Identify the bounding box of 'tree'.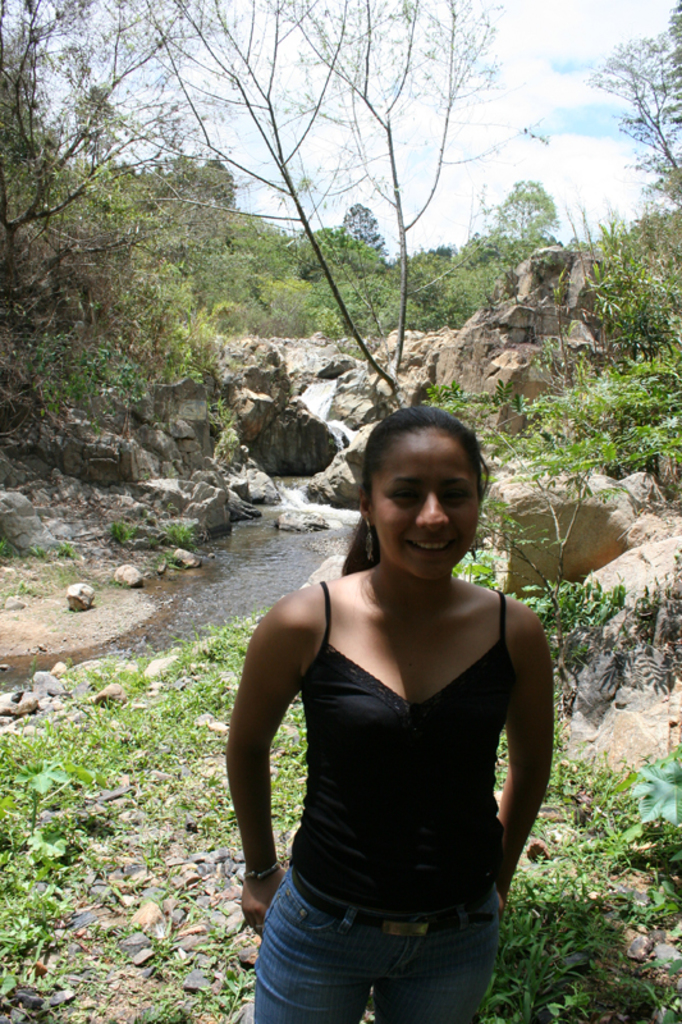
rect(581, 0, 681, 220).
